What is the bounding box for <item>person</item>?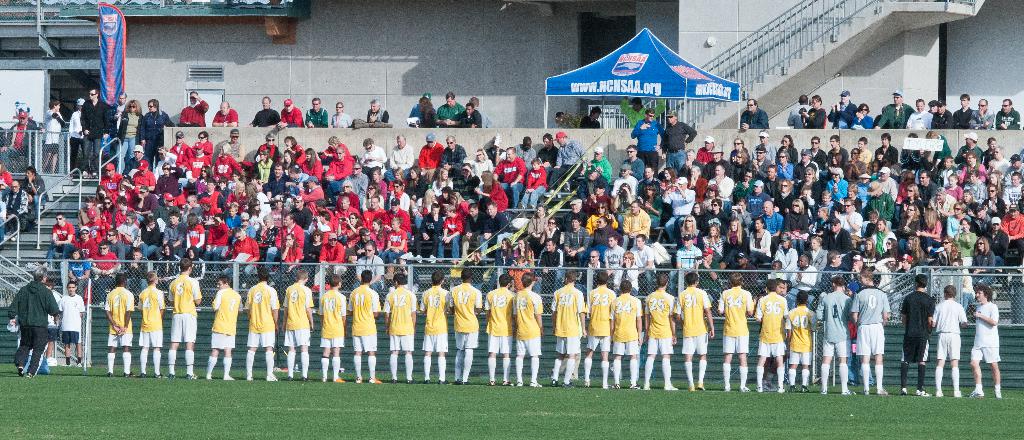
box(104, 232, 138, 276).
